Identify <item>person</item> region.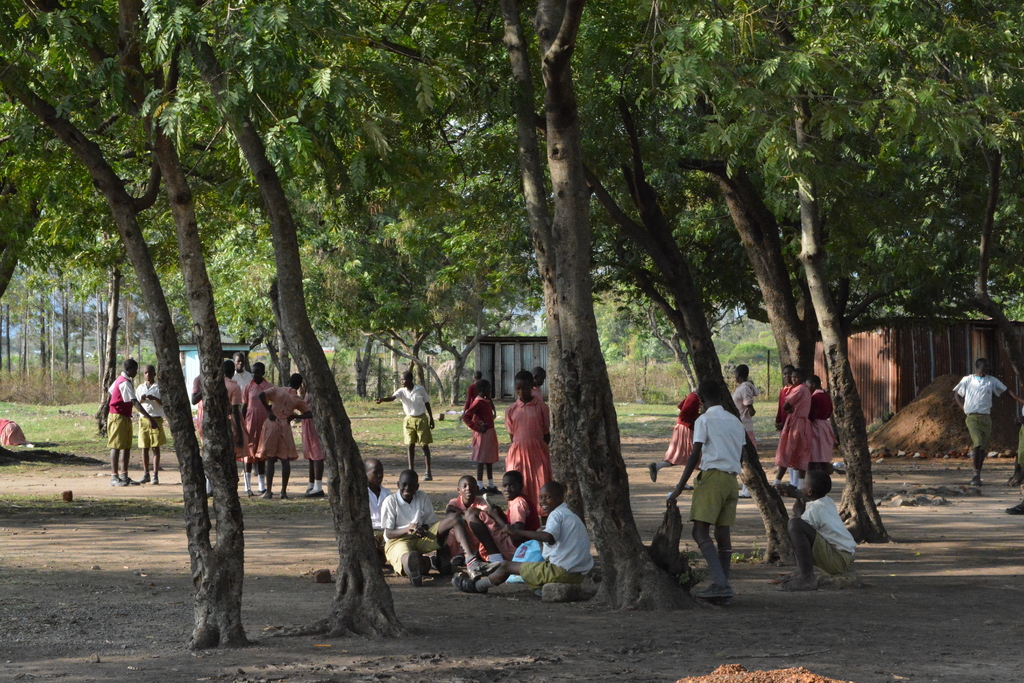
Region: x1=460, y1=383, x2=502, y2=491.
